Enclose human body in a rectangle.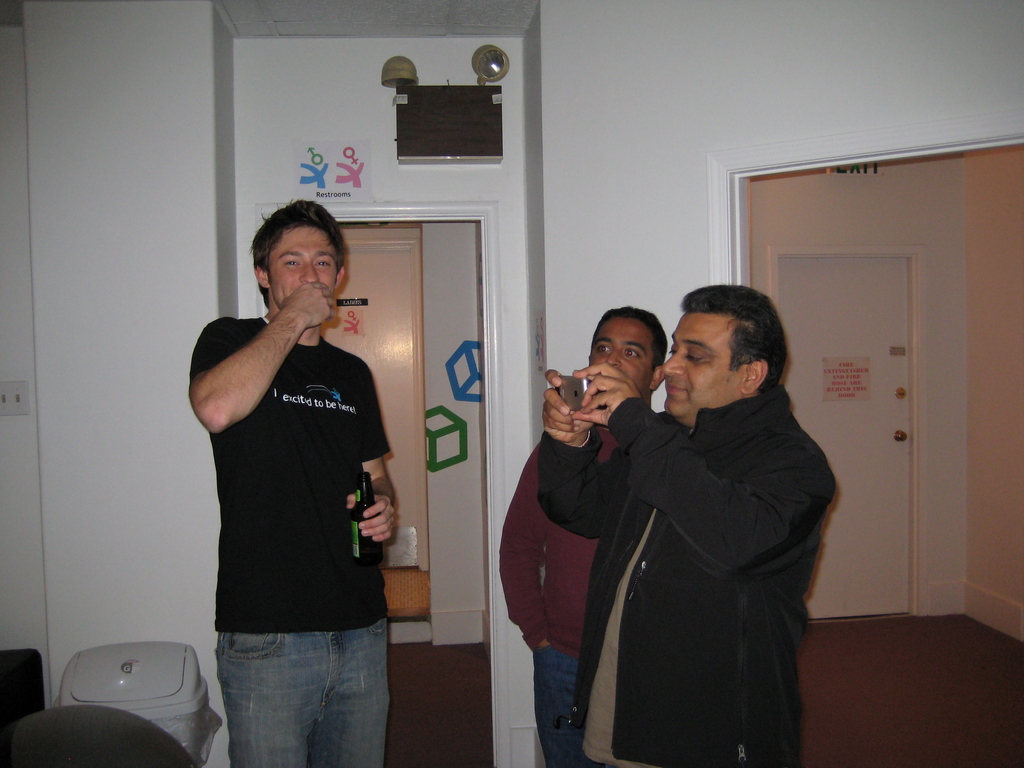
<region>184, 205, 406, 767</region>.
